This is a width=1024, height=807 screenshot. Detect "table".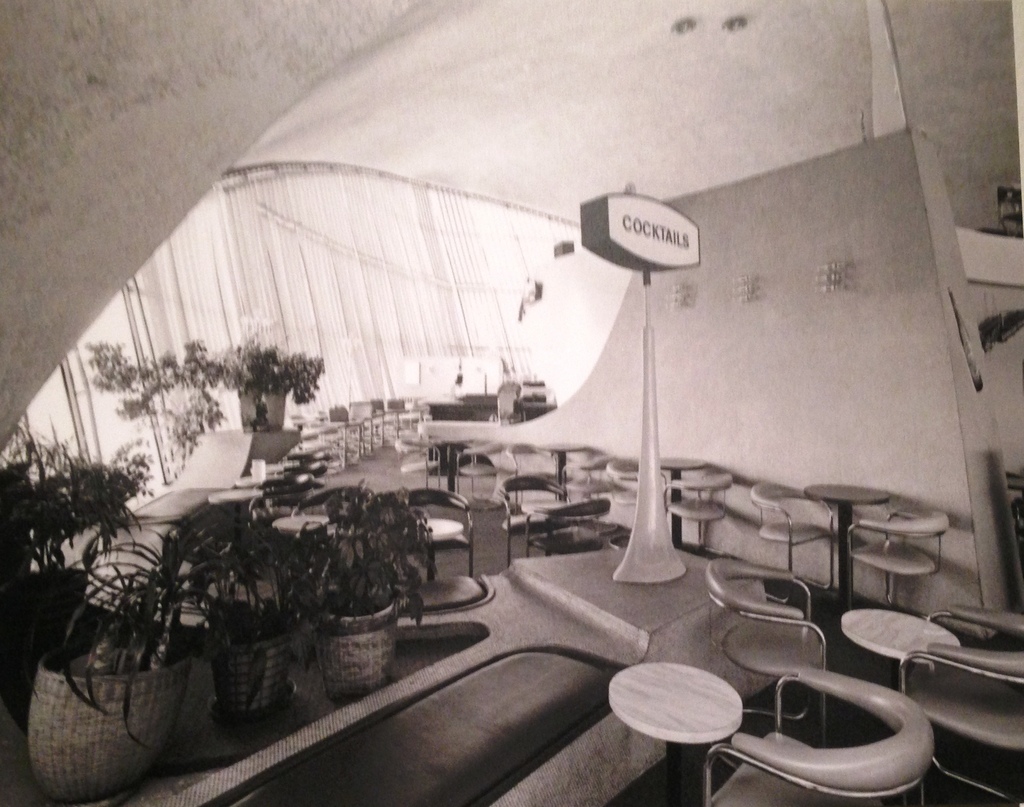
box(660, 459, 711, 550).
